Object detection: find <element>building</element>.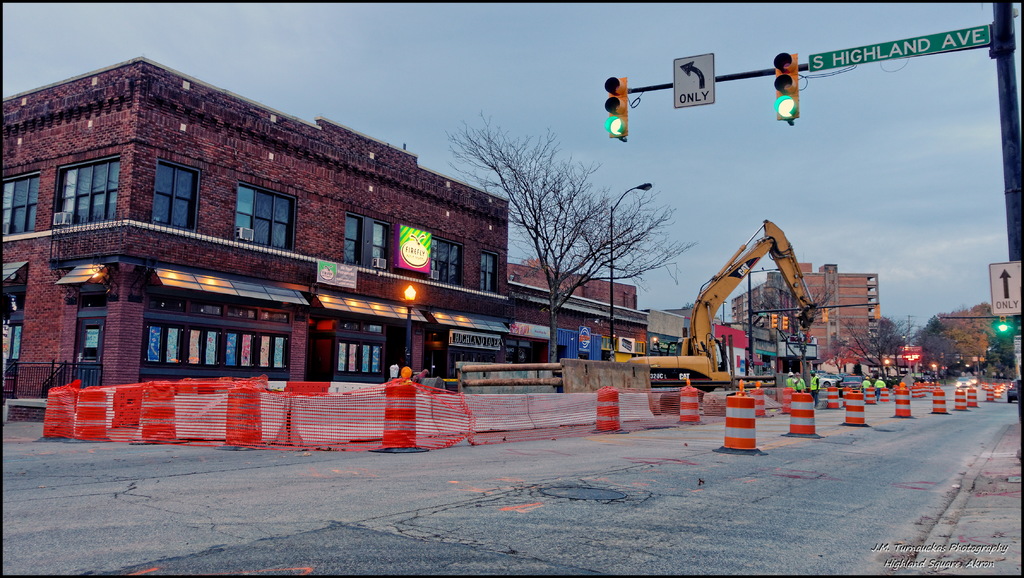
l=0, t=56, r=509, b=401.
